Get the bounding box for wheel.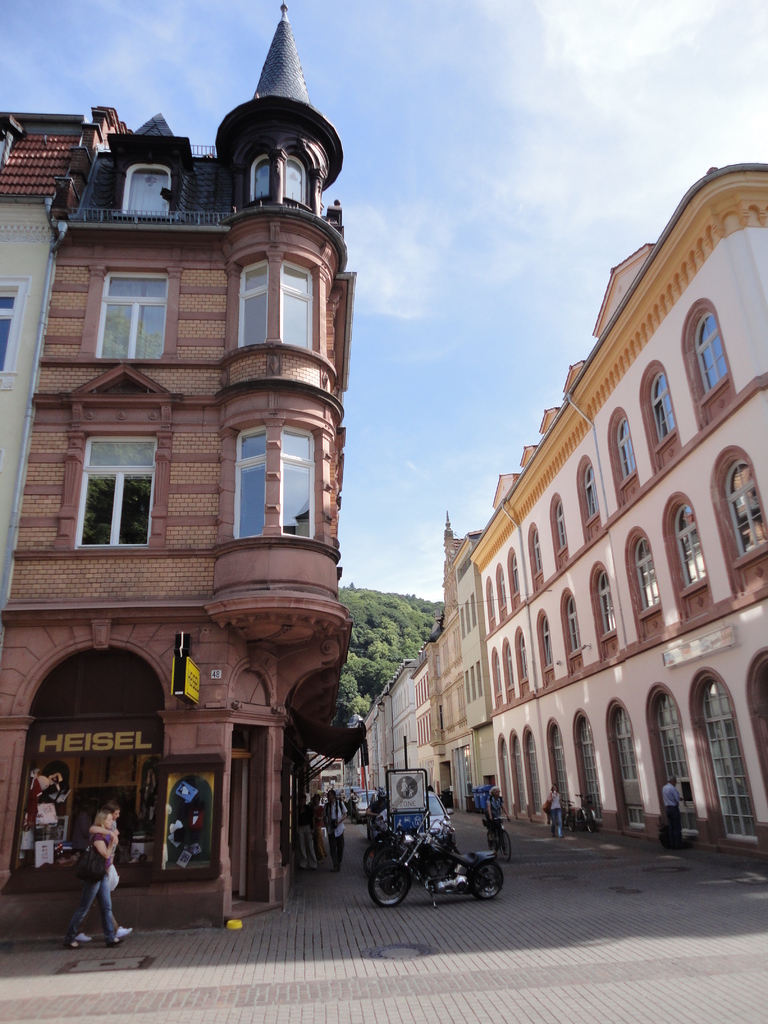
498:832:512:862.
